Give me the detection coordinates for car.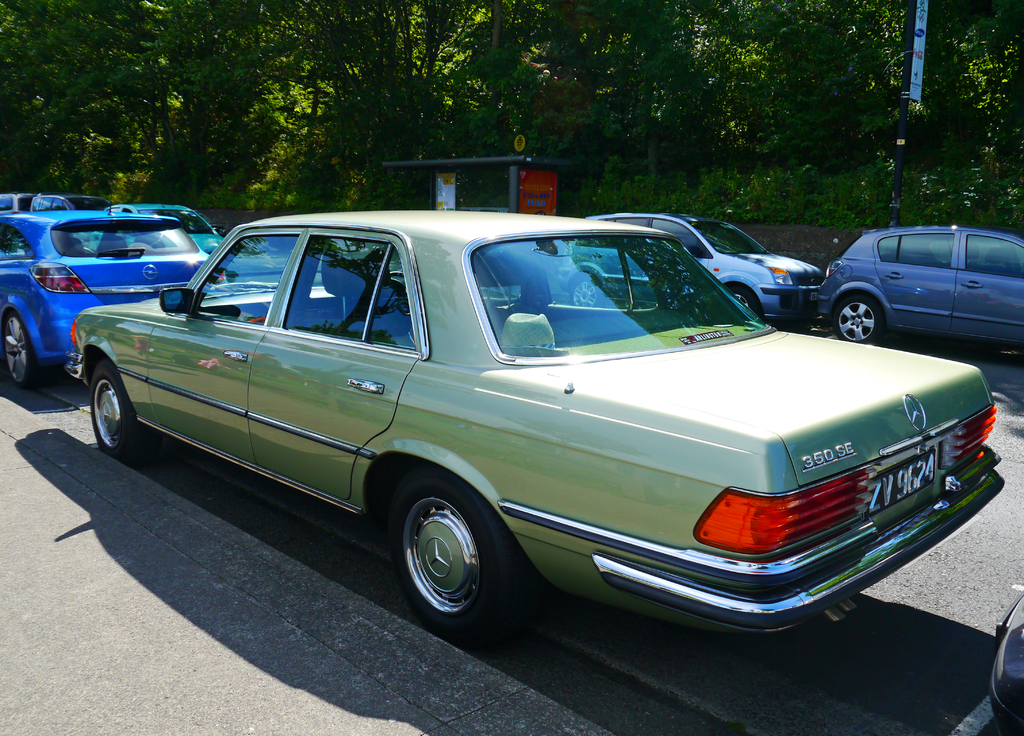
<region>807, 233, 1023, 366</region>.
